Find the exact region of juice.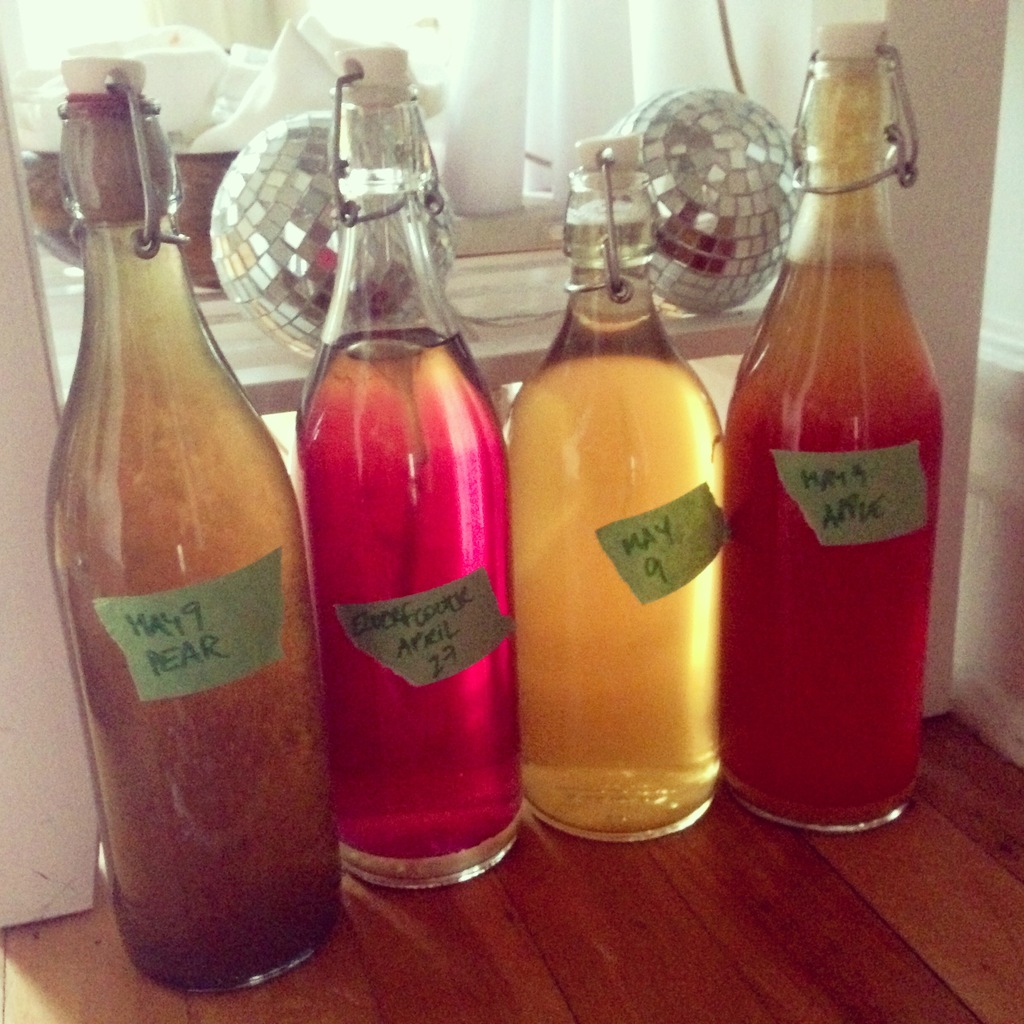
Exact region: box=[292, 333, 527, 865].
